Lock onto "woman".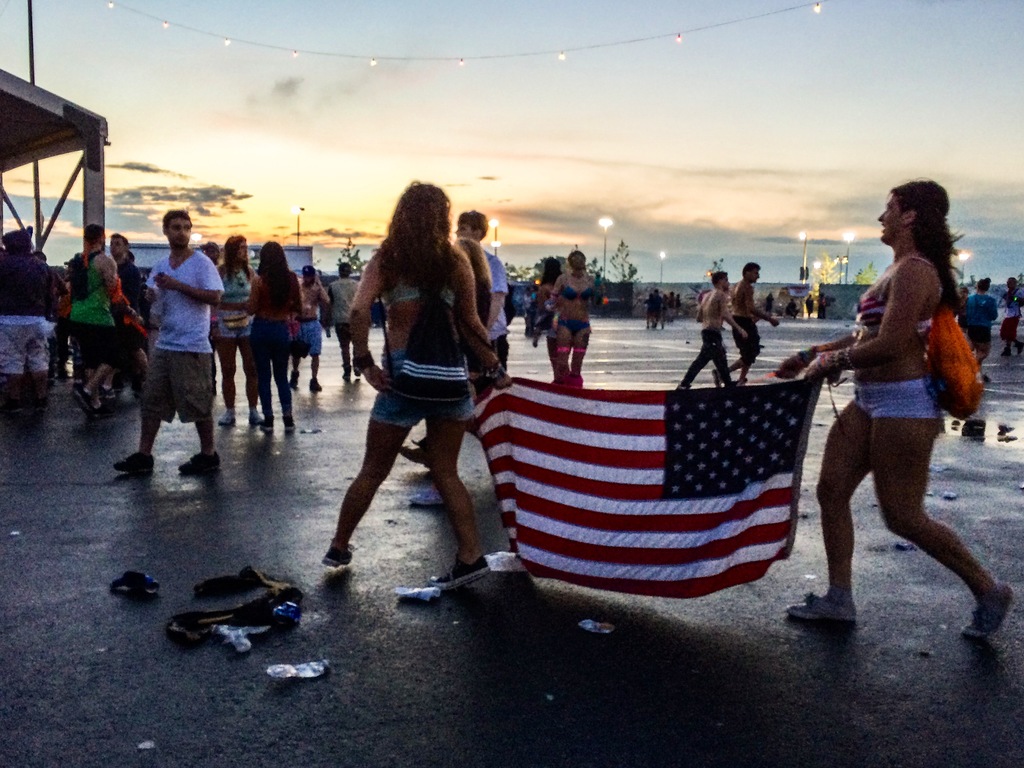
Locked: l=223, t=236, r=264, b=431.
